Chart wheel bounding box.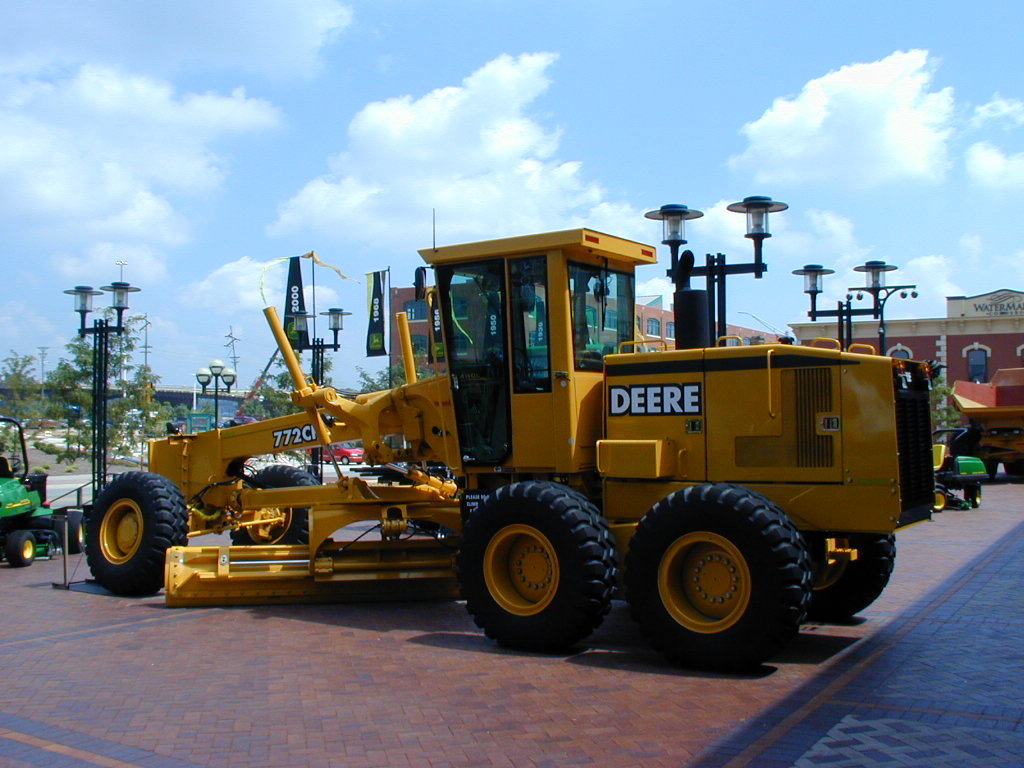
Charted: <bbox>86, 472, 191, 596</bbox>.
